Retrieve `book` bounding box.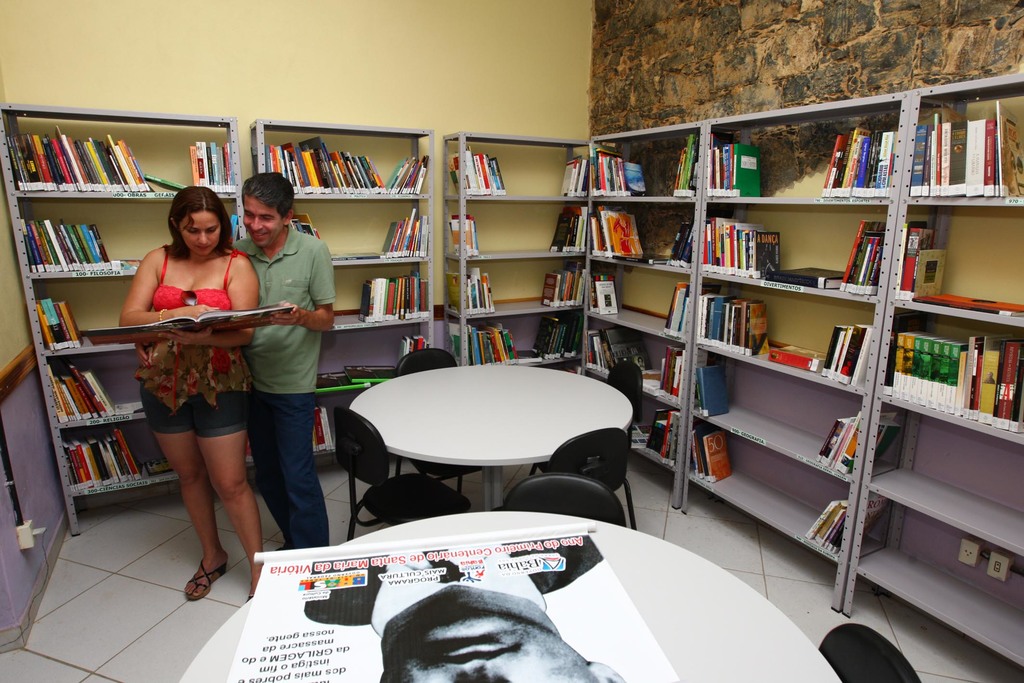
Bounding box: <region>113, 257, 150, 269</region>.
